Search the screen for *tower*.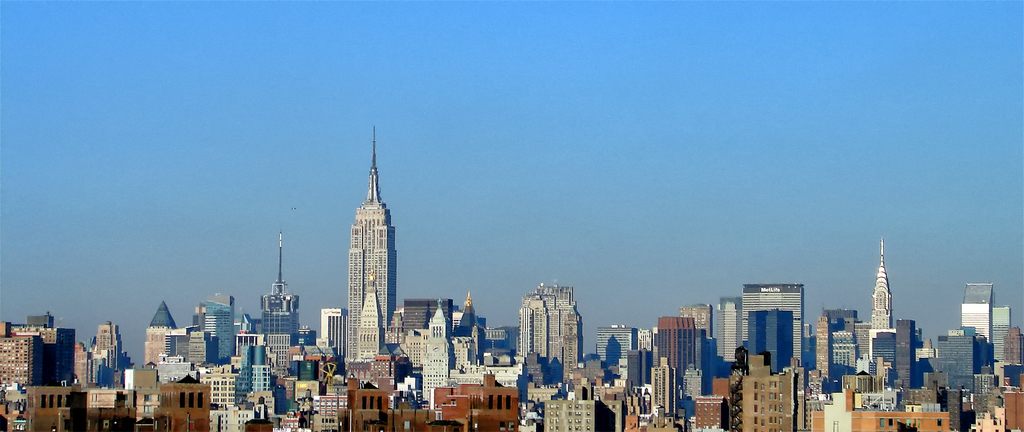
Found at box=[586, 321, 646, 431].
